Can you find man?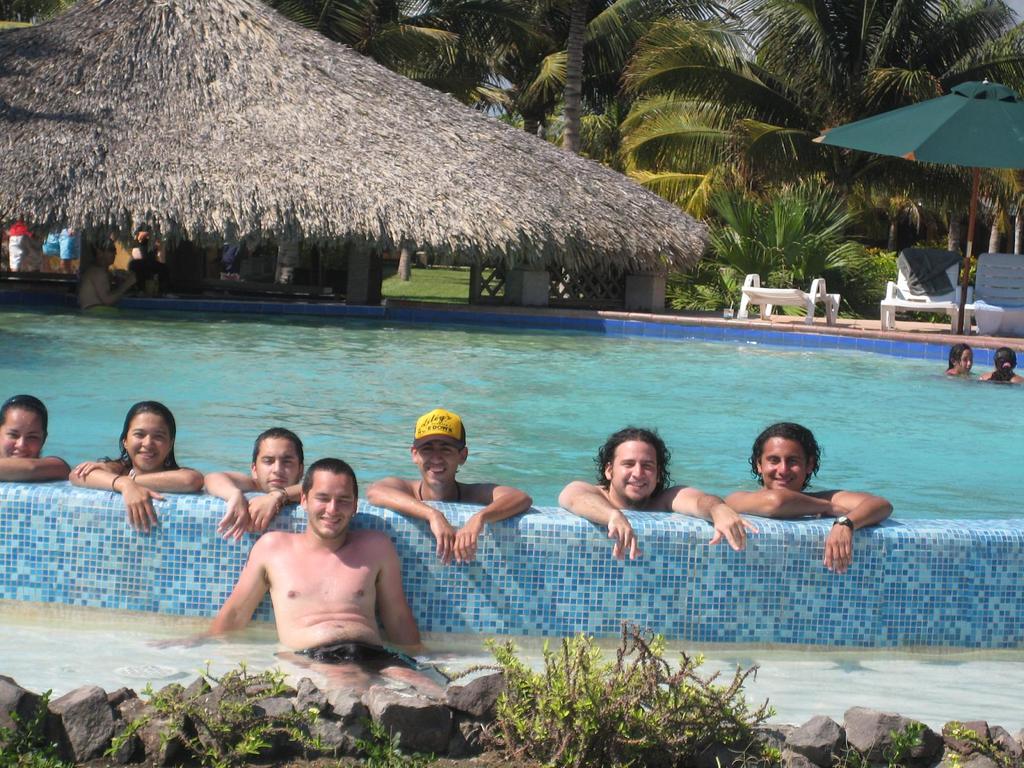
Yes, bounding box: 559/424/757/562.
